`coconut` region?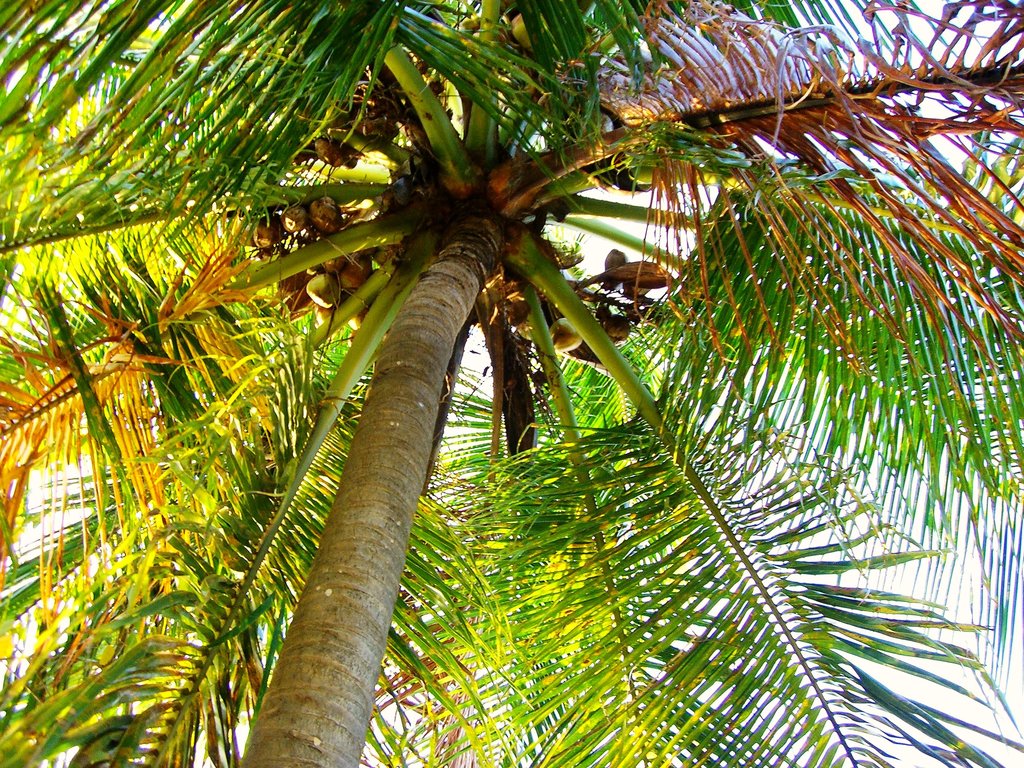
BBox(506, 13, 553, 56)
